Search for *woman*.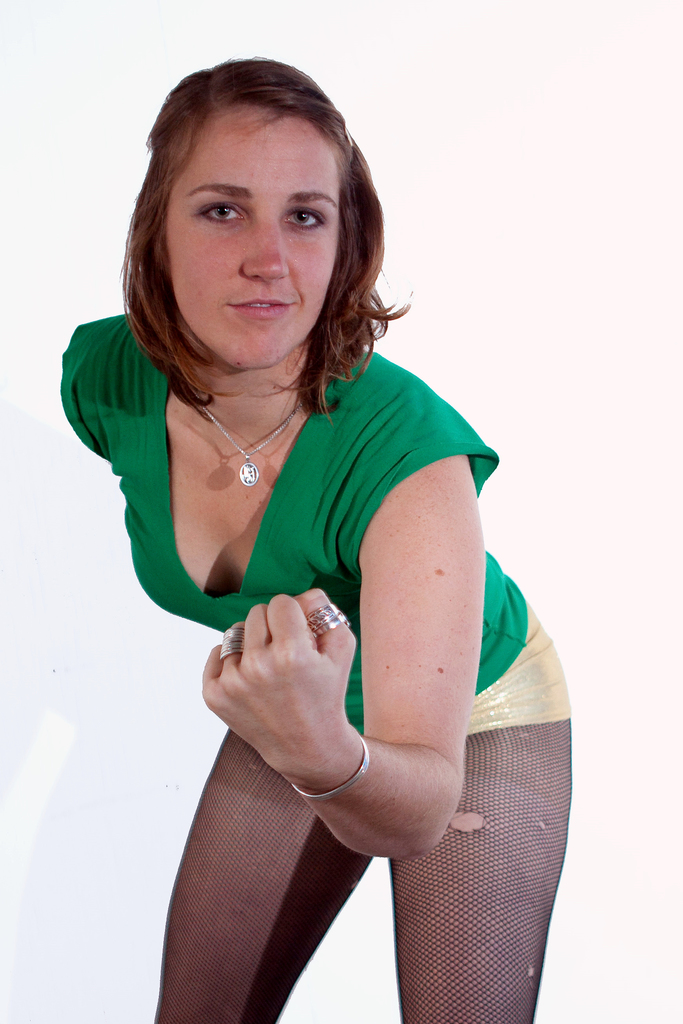
Found at left=50, top=44, right=583, bottom=1023.
